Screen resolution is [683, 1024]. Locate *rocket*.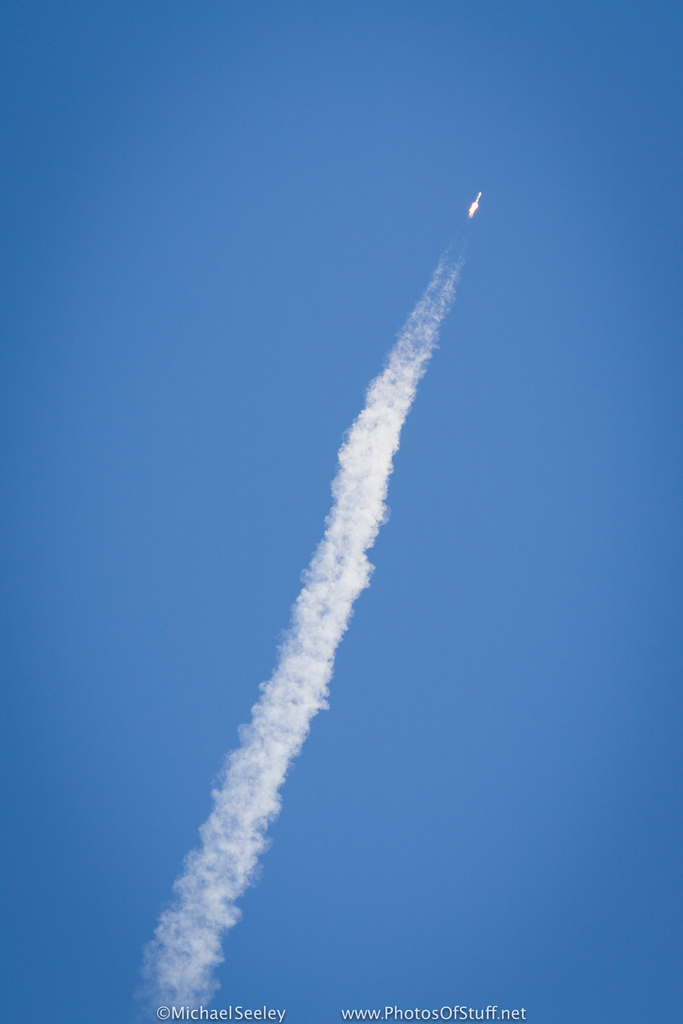
select_region(477, 190, 484, 202).
